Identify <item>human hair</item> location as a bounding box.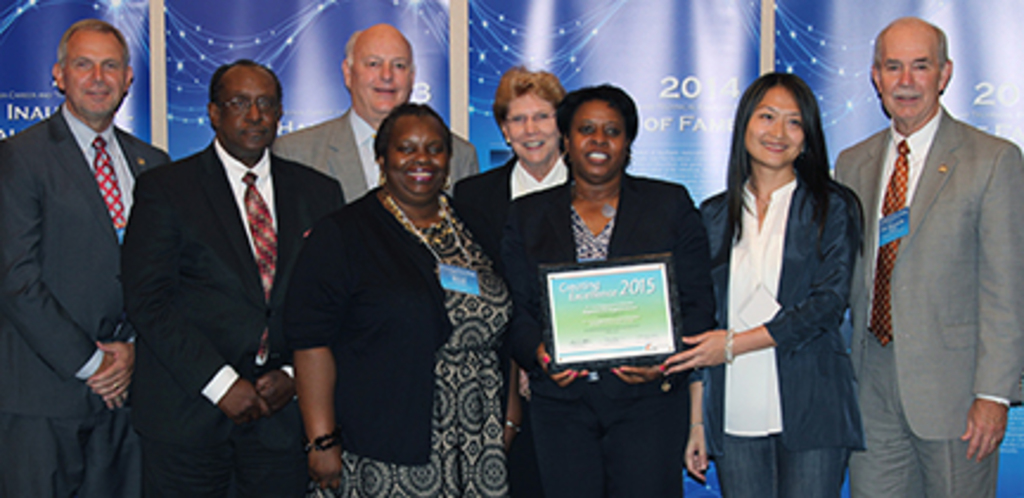
Rect(716, 74, 846, 240).
